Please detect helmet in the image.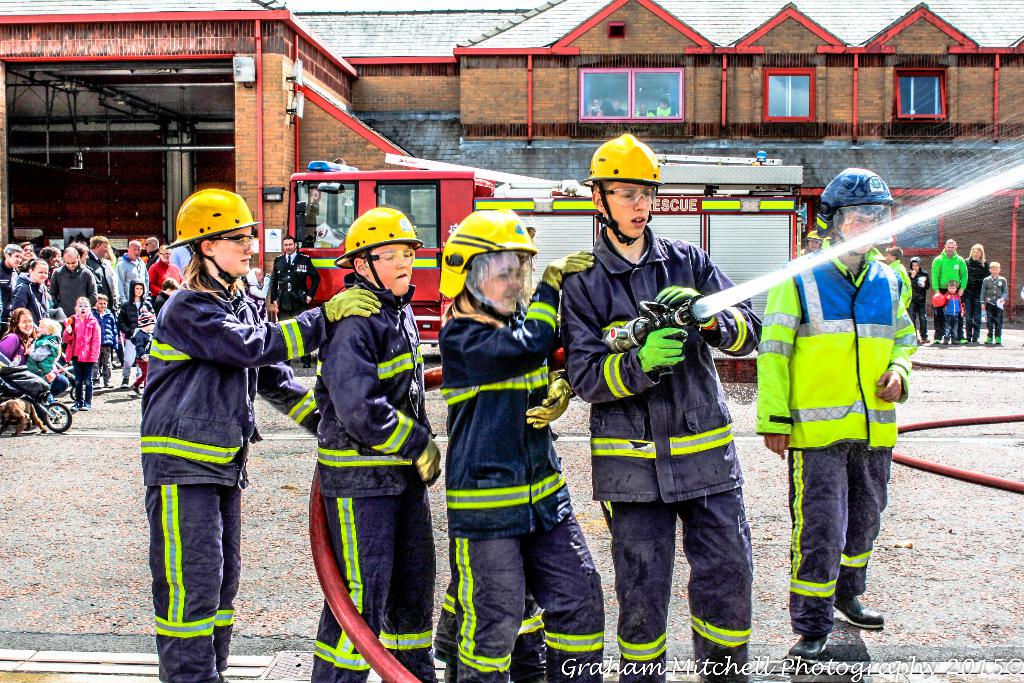
rect(820, 163, 894, 263).
